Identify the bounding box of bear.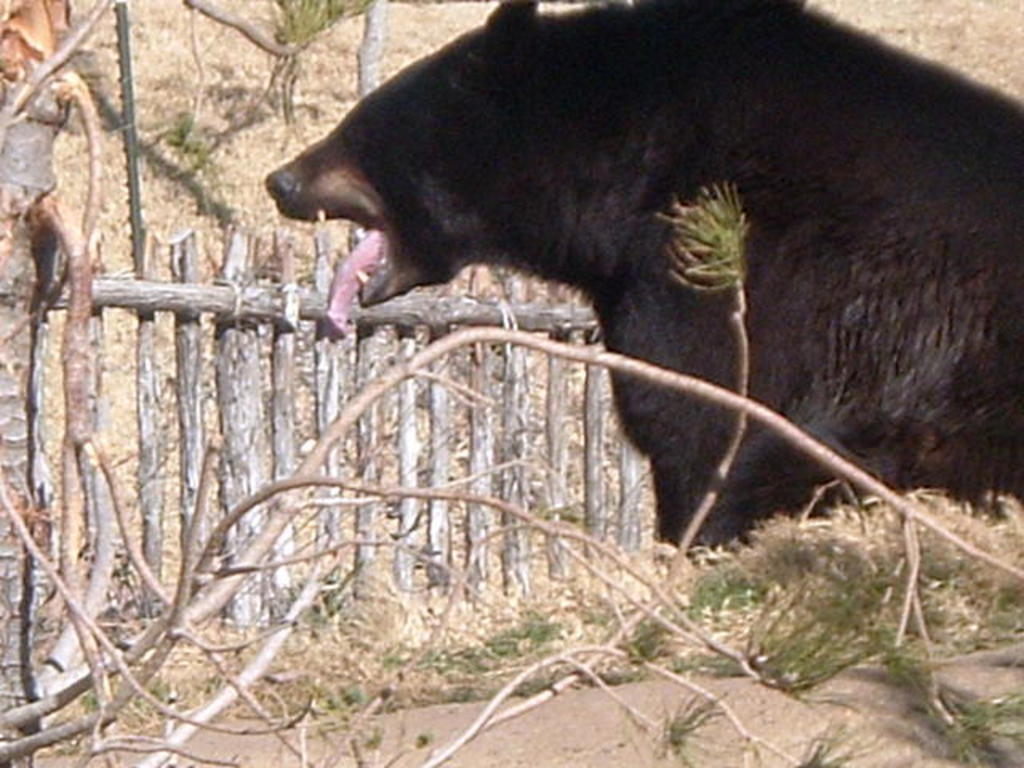
box=[261, 0, 1022, 562].
